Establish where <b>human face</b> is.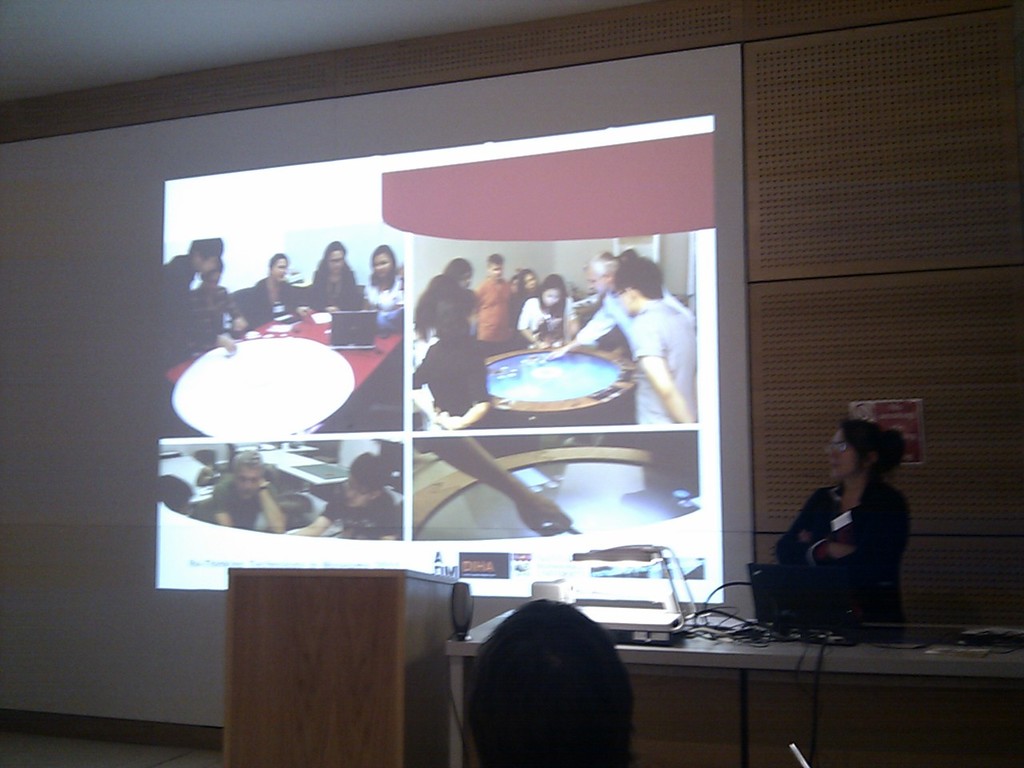
Established at <box>522,270,535,293</box>.
